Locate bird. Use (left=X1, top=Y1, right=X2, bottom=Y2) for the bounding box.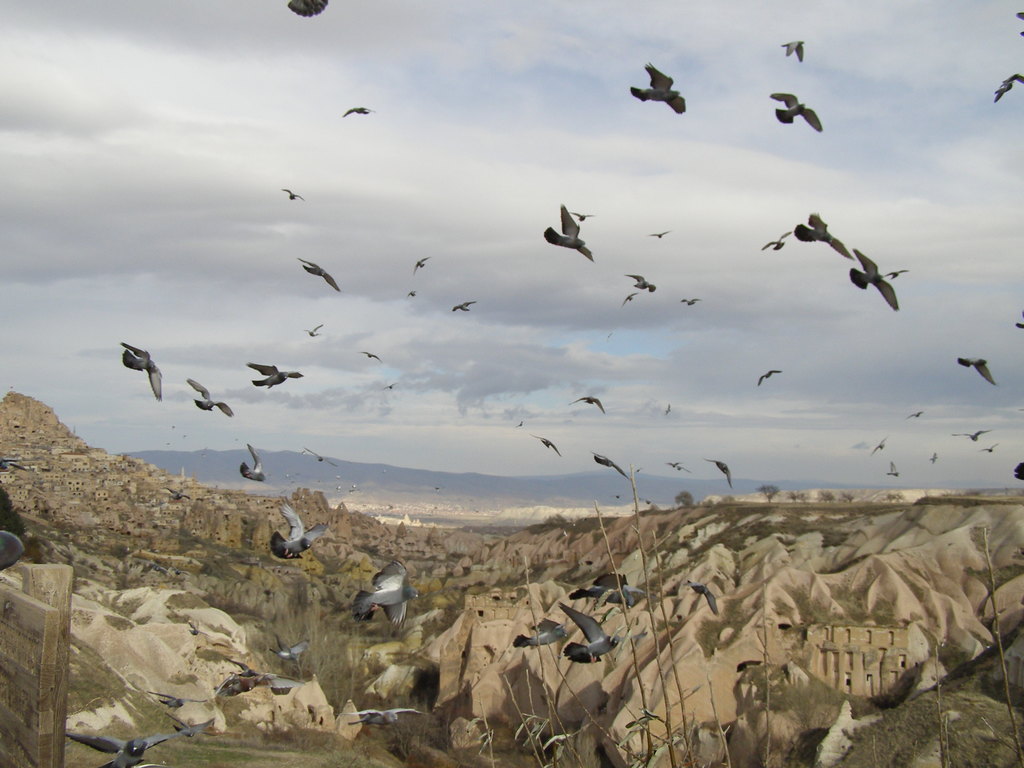
(left=448, top=298, right=479, bottom=314).
